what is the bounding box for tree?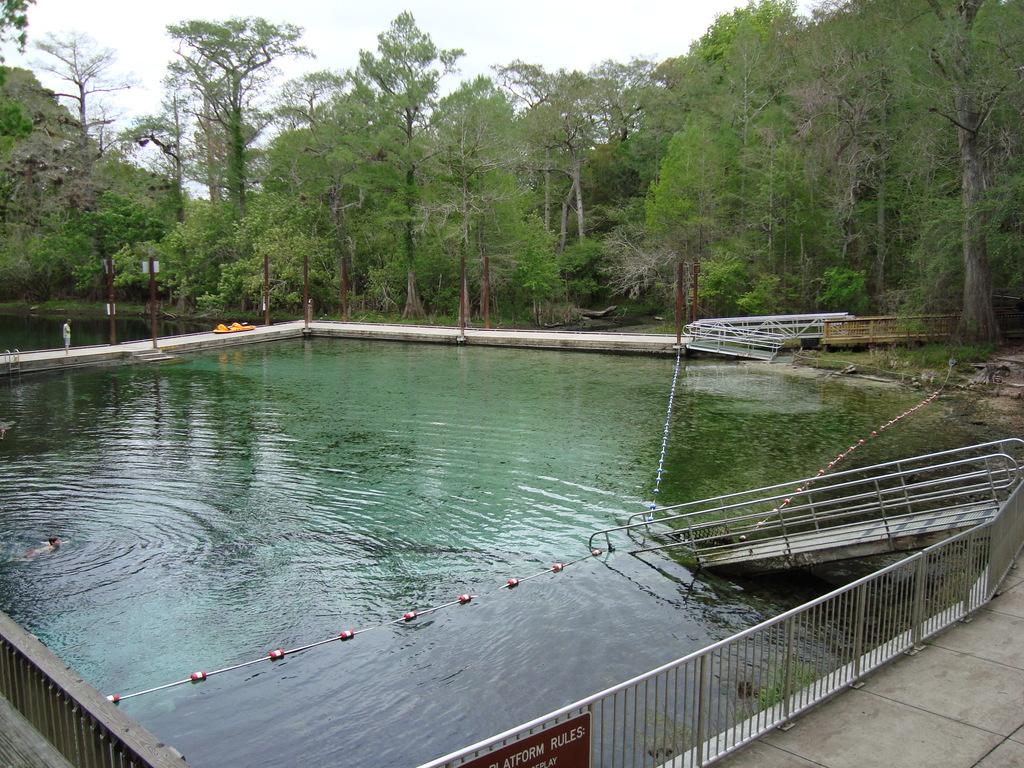
{"x1": 142, "y1": 17, "x2": 295, "y2": 246}.
